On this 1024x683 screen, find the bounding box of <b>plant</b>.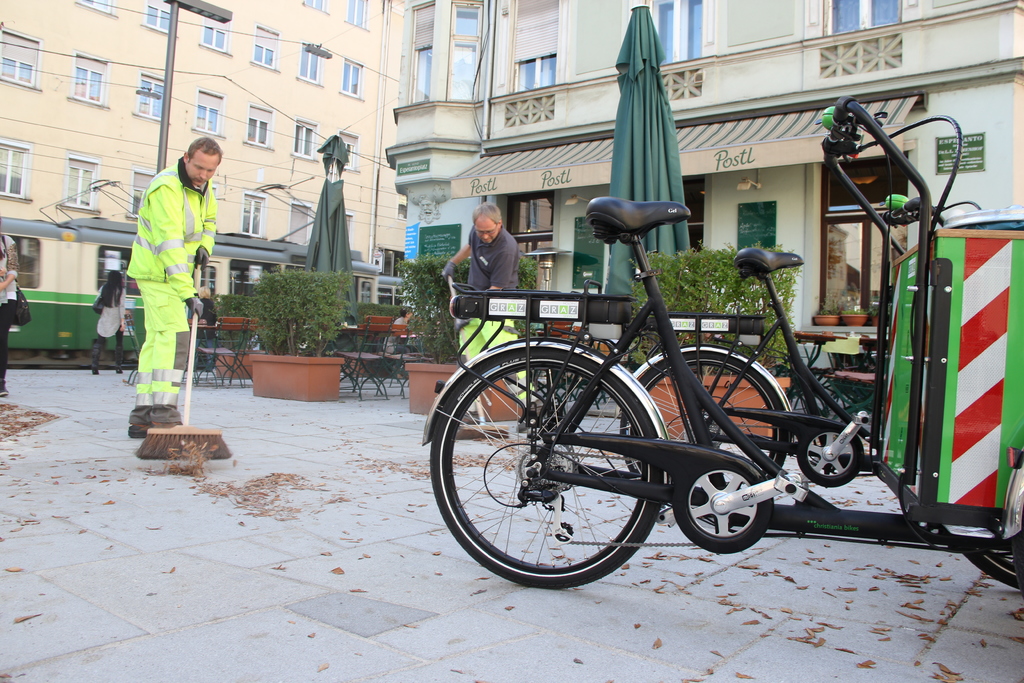
Bounding box: region(178, 293, 400, 332).
